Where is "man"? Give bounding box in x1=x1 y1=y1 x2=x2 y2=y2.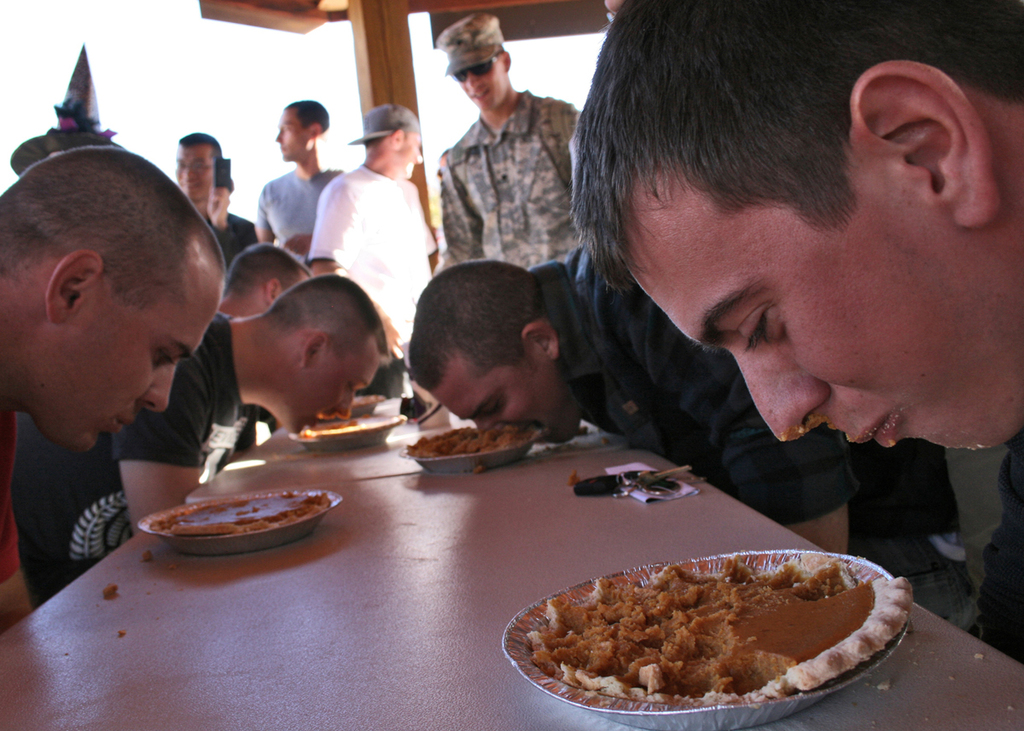
x1=306 y1=105 x2=434 y2=358.
